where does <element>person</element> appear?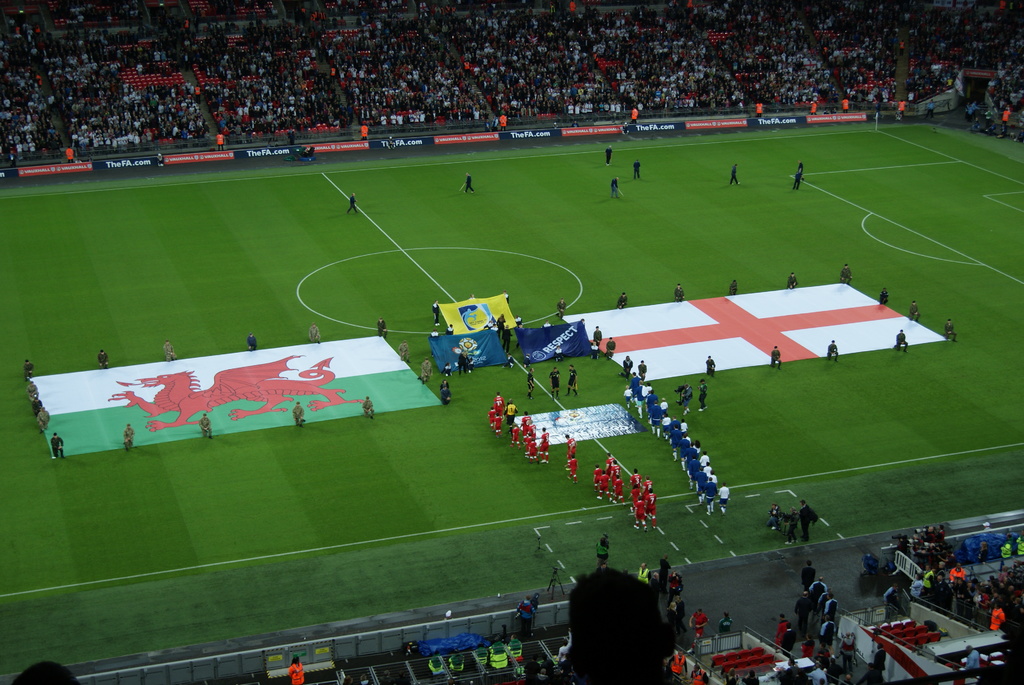
Appears at BBox(527, 427, 534, 450).
